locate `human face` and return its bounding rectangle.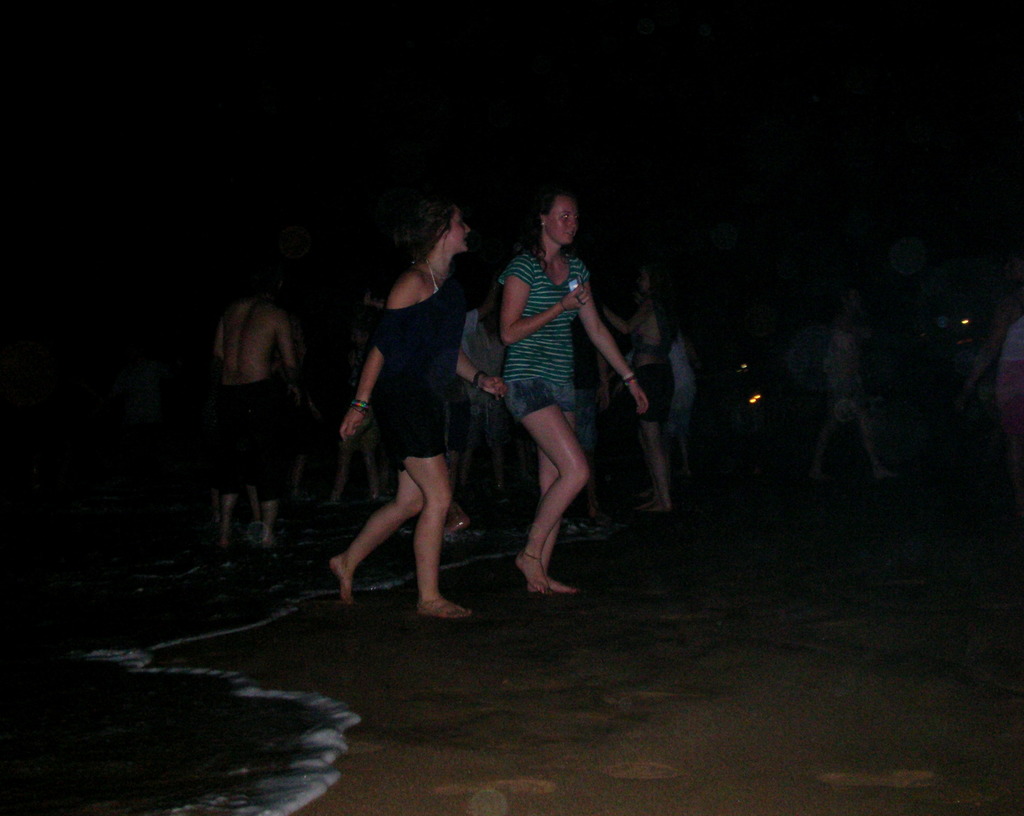
detection(445, 206, 472, 247).
